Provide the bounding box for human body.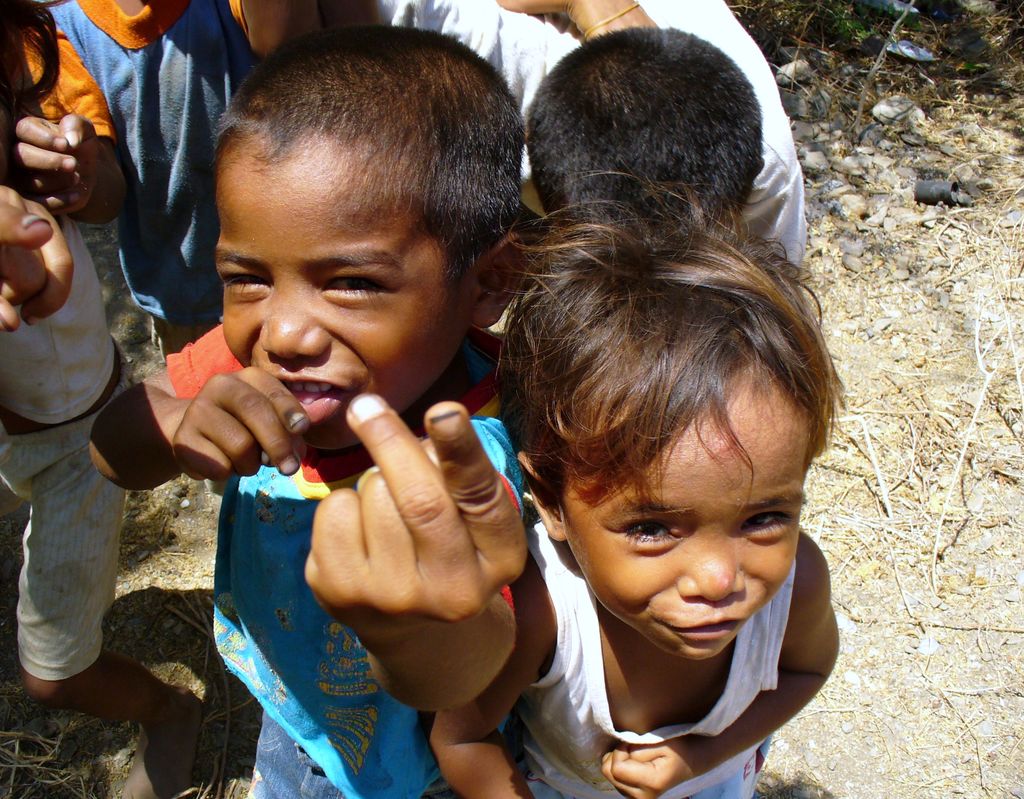
[79,28,534,798].
